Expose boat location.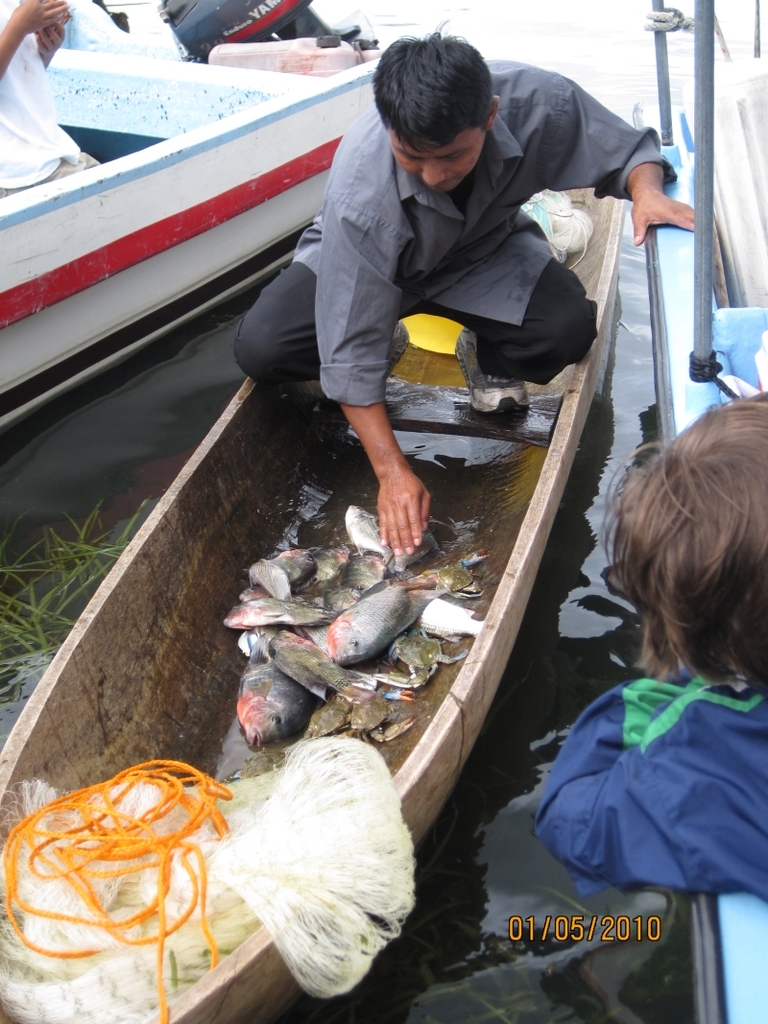
Exposed at 635, 0, 767, 1023.
